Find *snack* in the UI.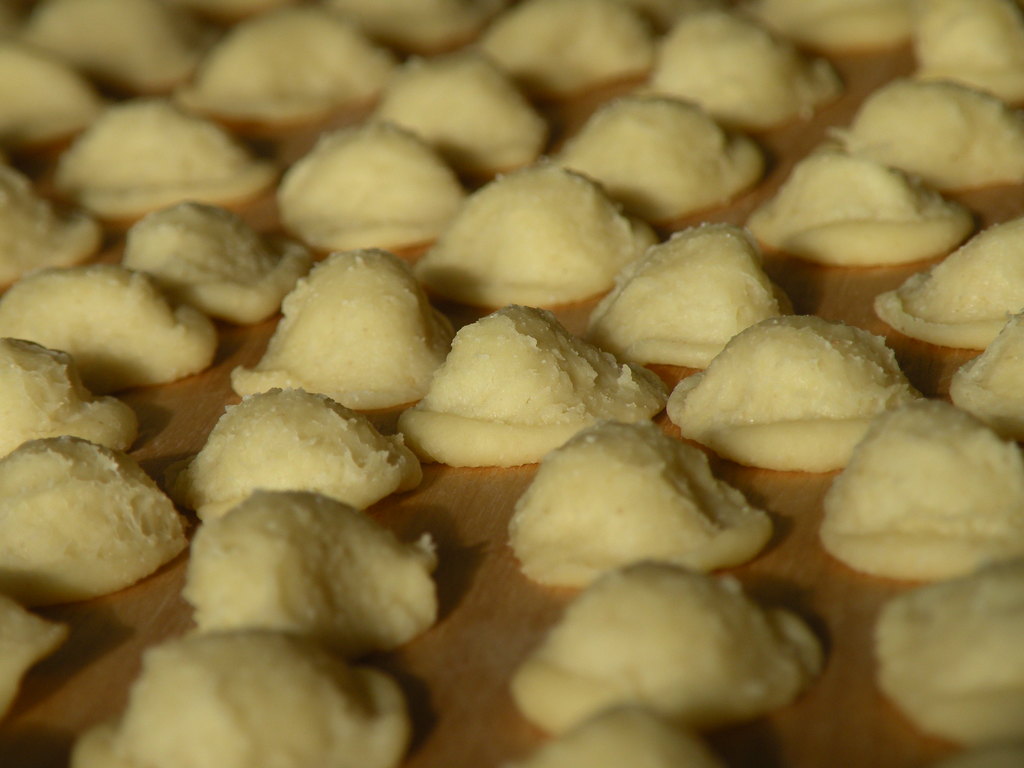
UI element at {"x1": 387, "y1": 298, "x2": 674, "y2": 480}.
